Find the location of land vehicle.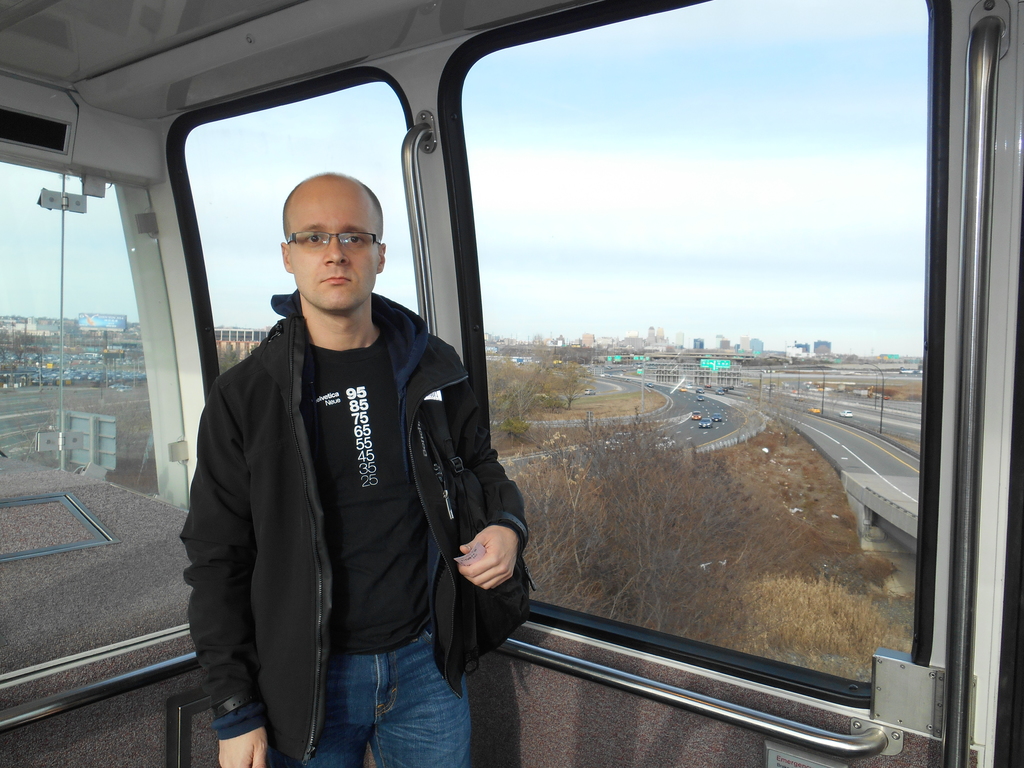
Location: region(704, 381, 711, 390).
